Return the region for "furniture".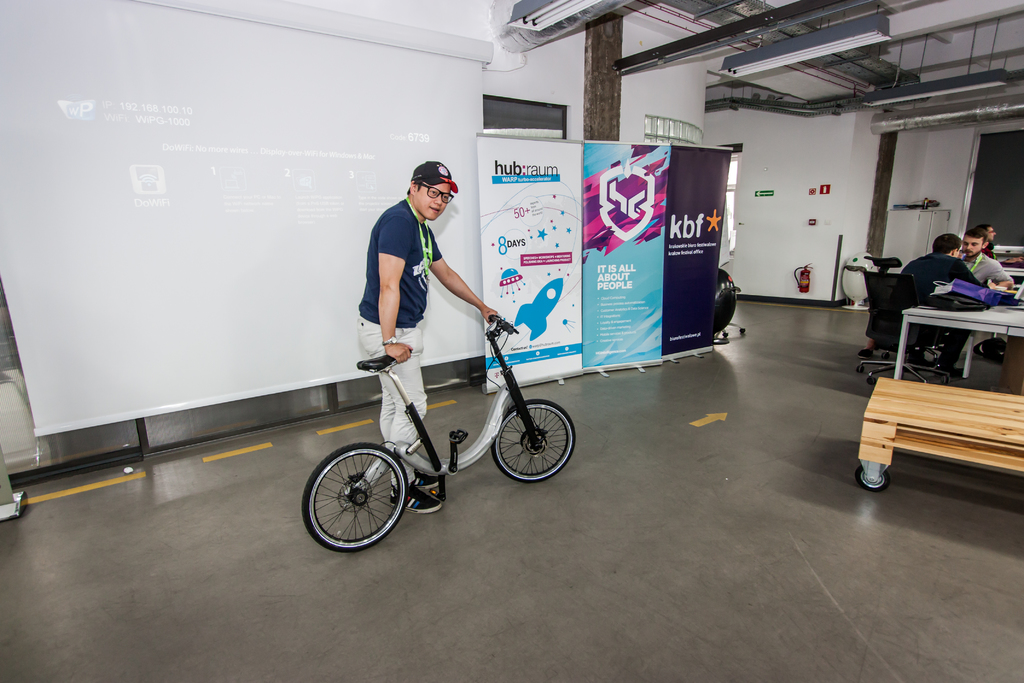
(left=858, top=258, right=954, bottom=384).
